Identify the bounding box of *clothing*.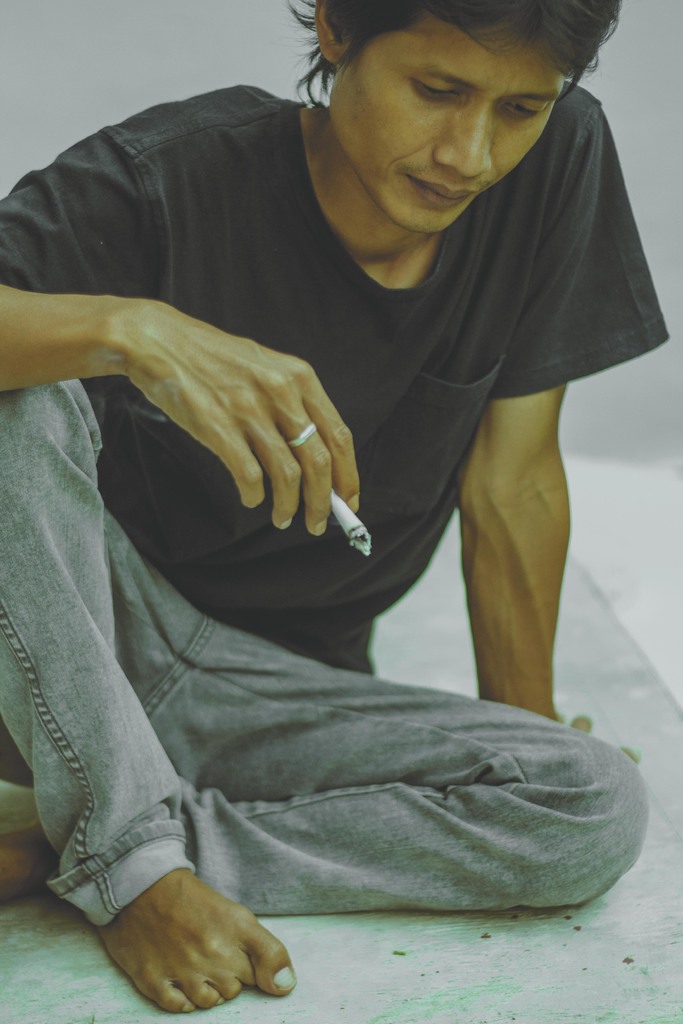
x1=37, y1=161, x2=636, y2=961.
